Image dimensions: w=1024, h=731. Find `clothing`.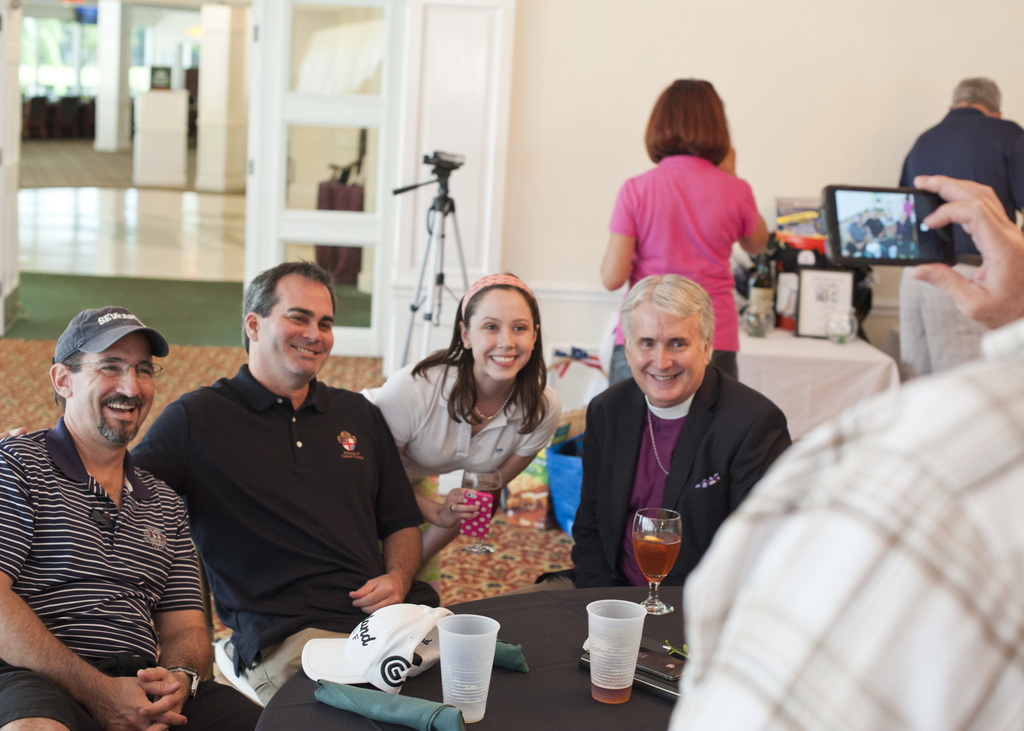
region(898, 220, 913, 241).
